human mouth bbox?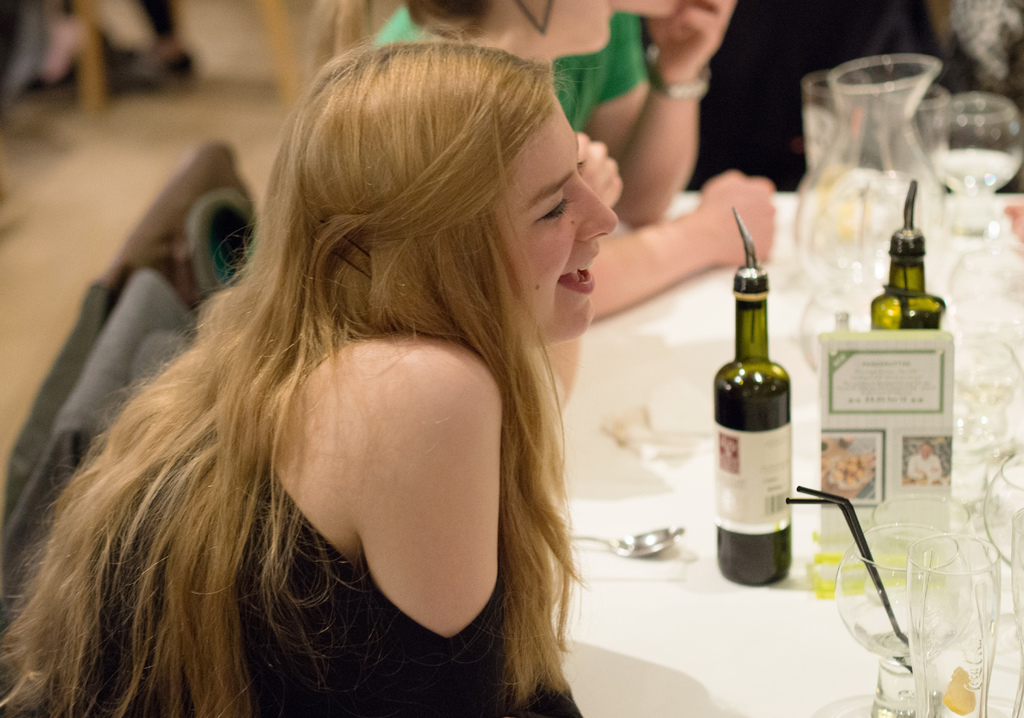
(left=557, top=243, right=599, bottom=308)
